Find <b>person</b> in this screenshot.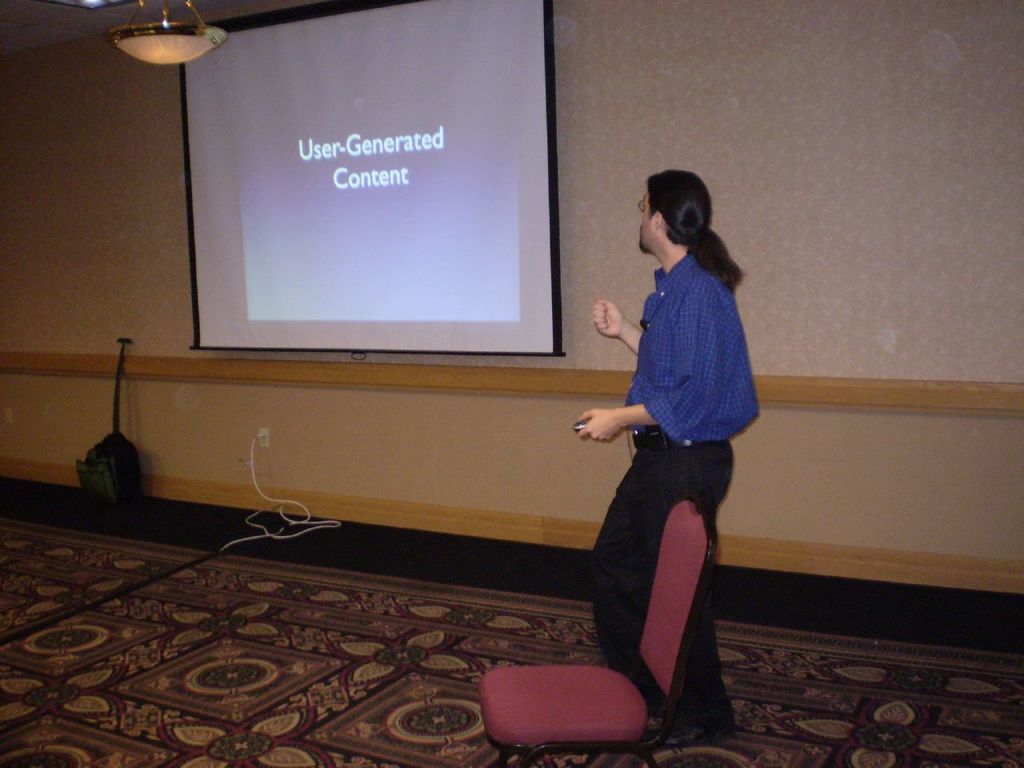
The bounding box for <b>person</b> is Rect(549, 189, 760, 724).
